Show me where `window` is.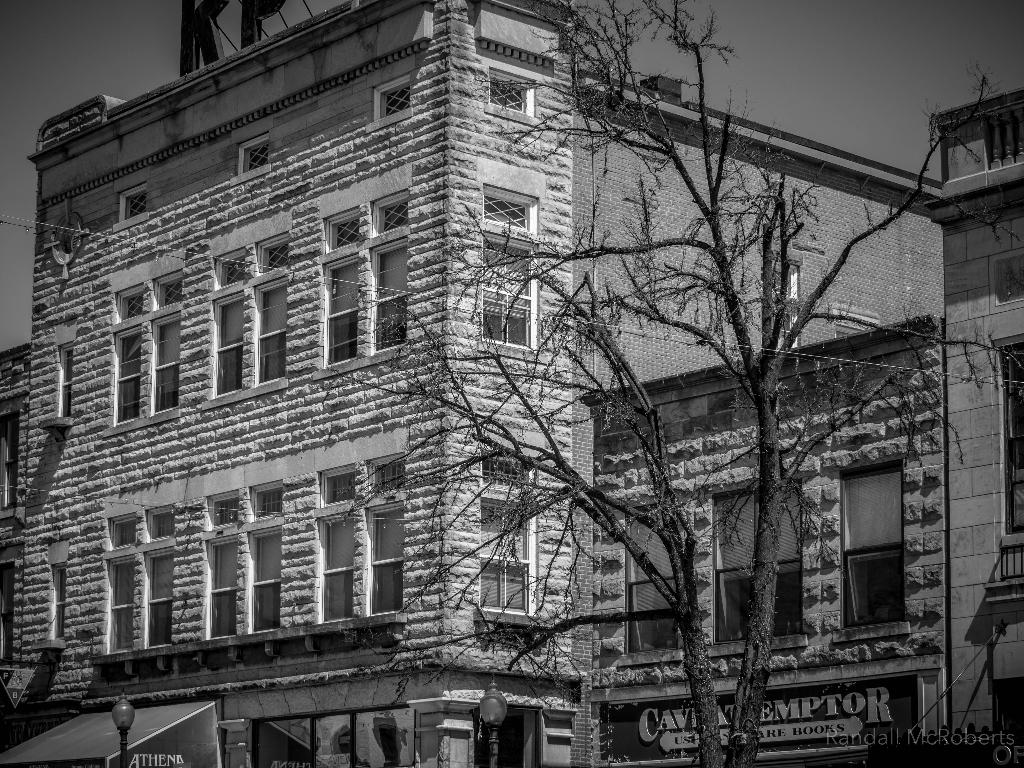
`window` is at 707:477:808:644.
